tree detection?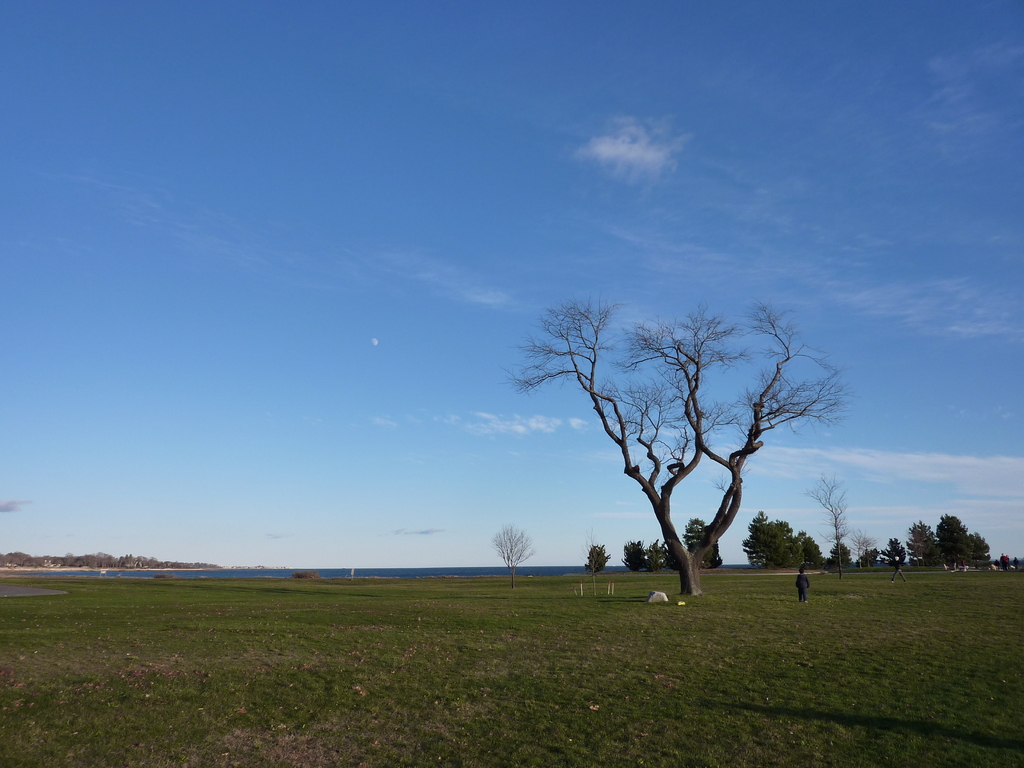
(left=825, top=540, right=849, bottom=577)
